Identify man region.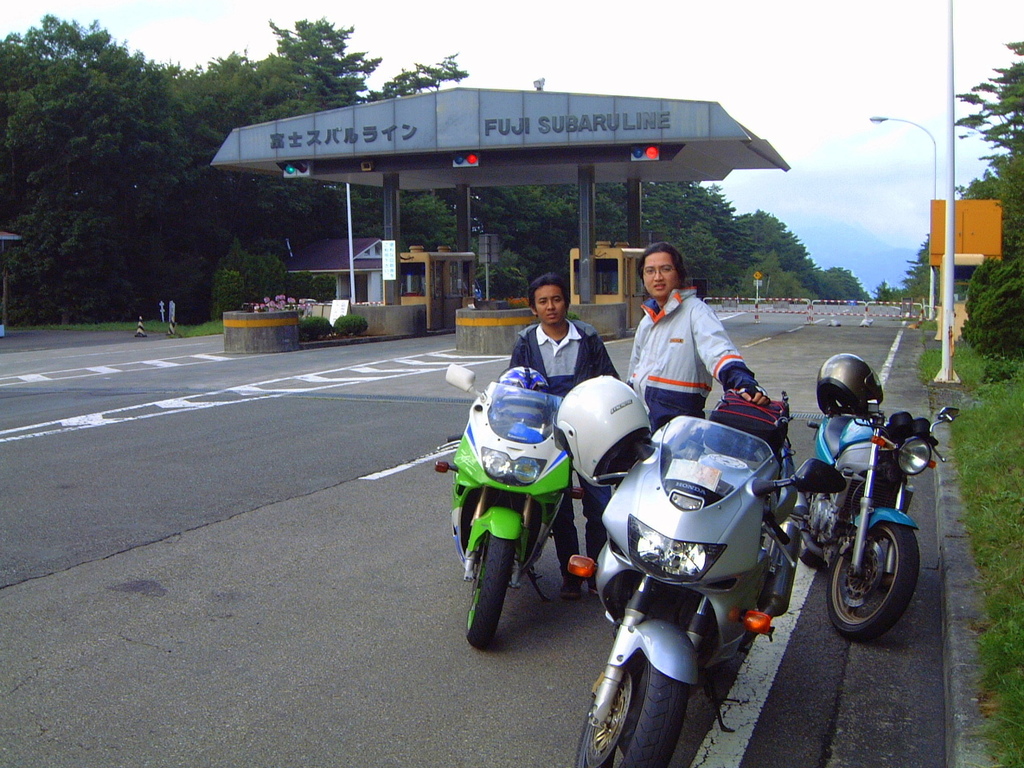
Region: bbox(618, 242, 764, 463).
